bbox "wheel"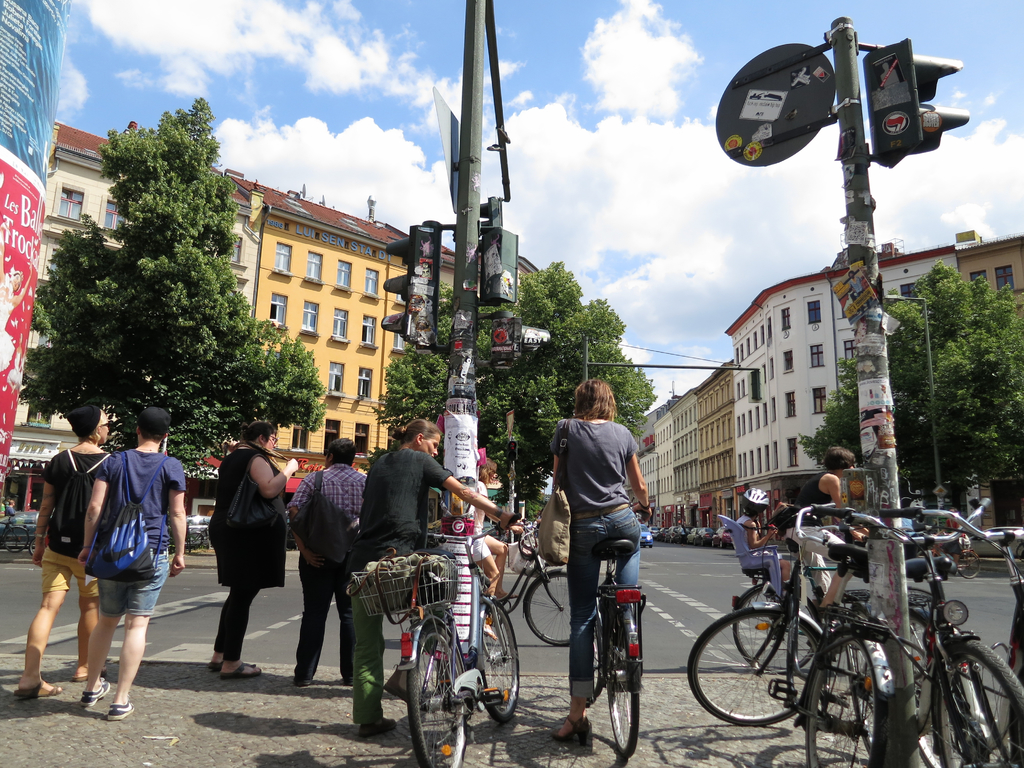
<region>918, 737, 939, 767</region>
